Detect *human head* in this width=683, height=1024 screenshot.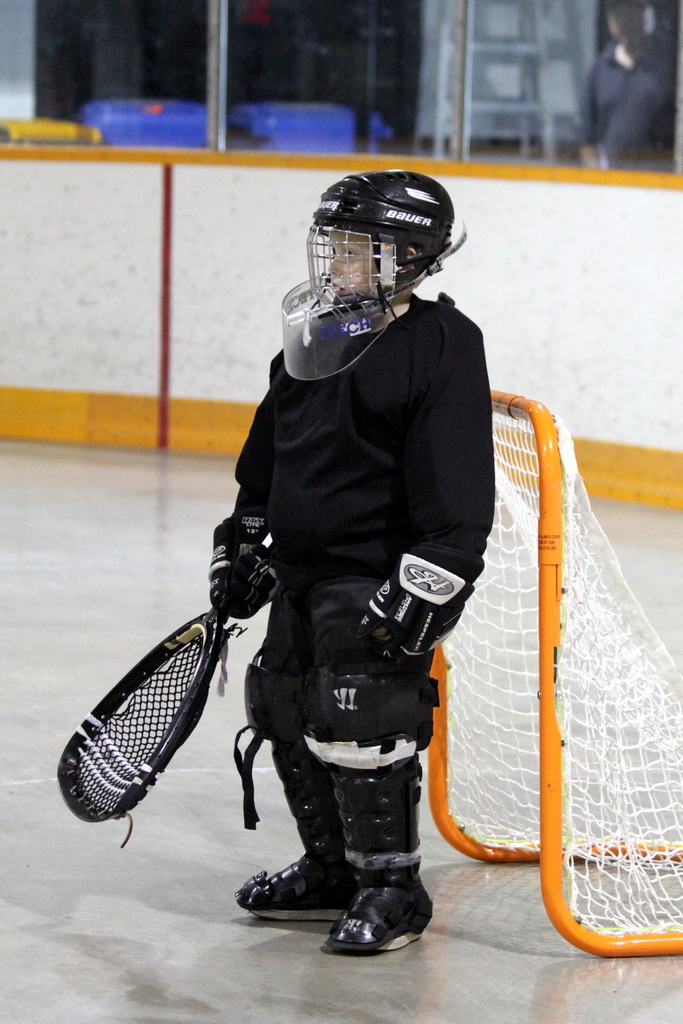
Detection: rect(609, 4, 659, 52).
